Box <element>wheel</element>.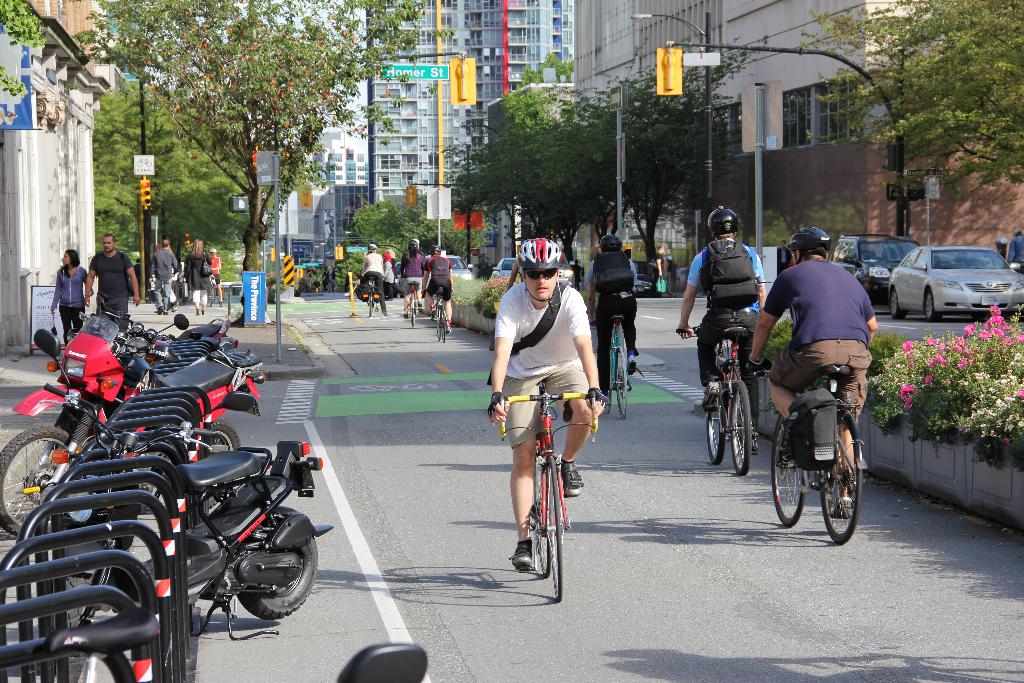
bbox(533, 454, 543, 578).
